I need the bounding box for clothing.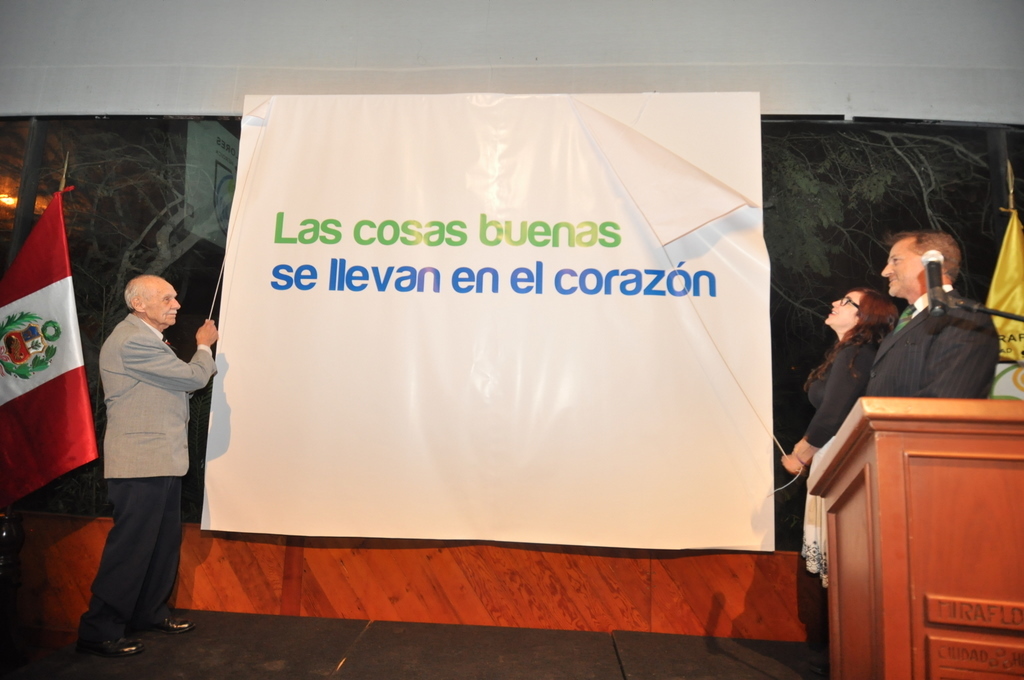
Here it is: rect(796, 335, 871, 655).
